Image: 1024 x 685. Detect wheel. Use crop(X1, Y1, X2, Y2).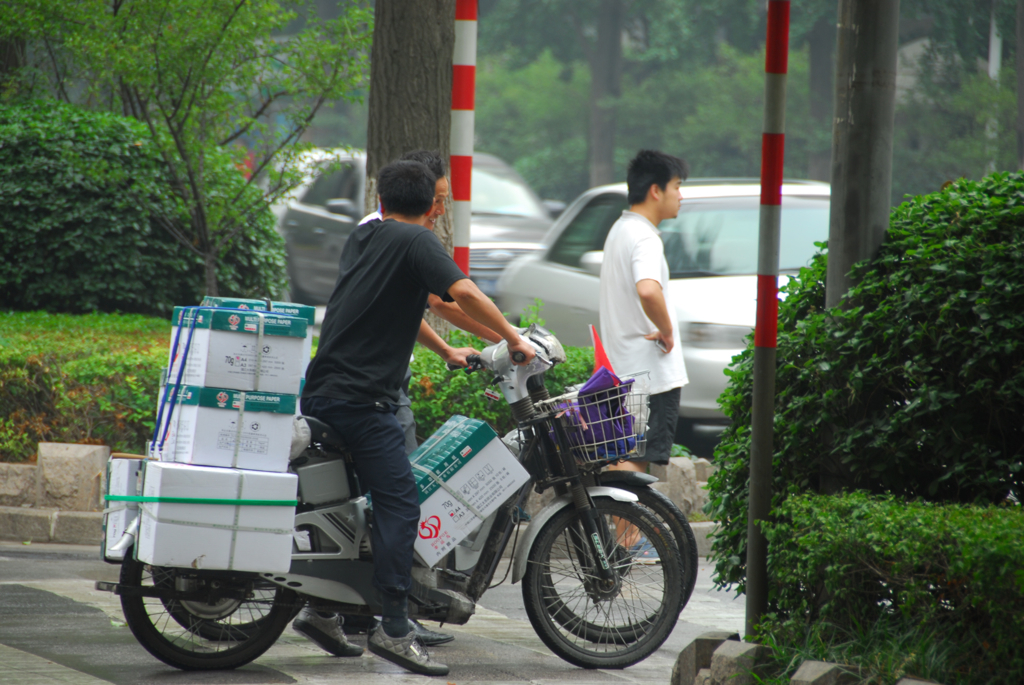
crop(115, 549, 295, 677).
